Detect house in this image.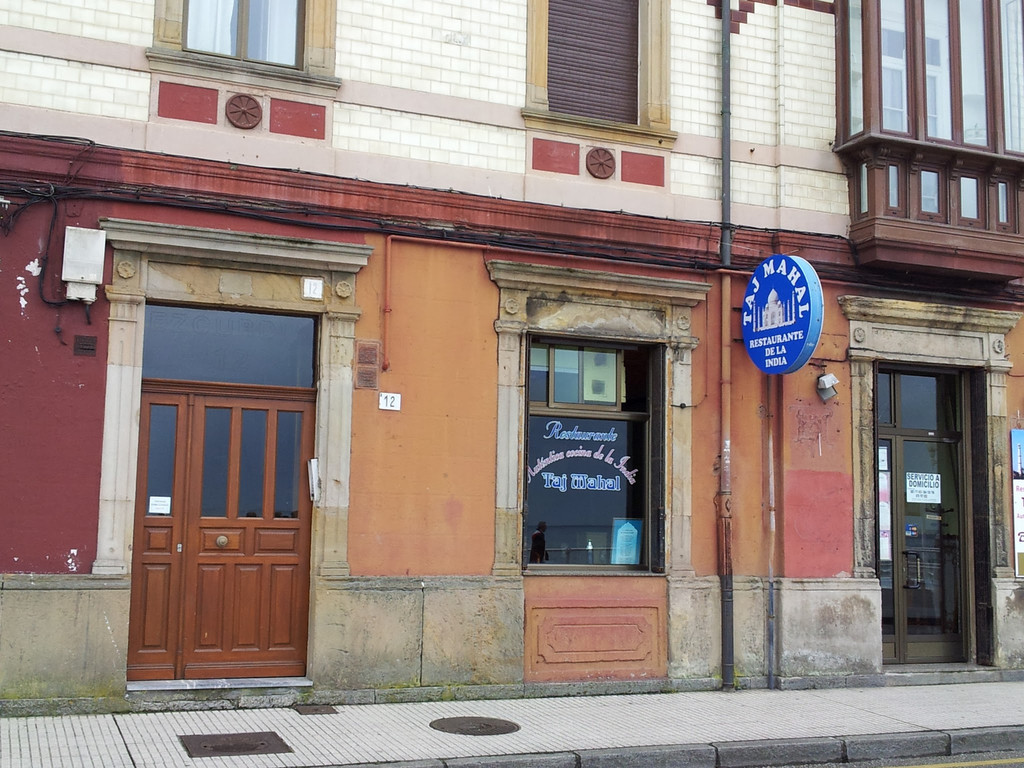
Detection: <box>835,0,1023,685</box>.
